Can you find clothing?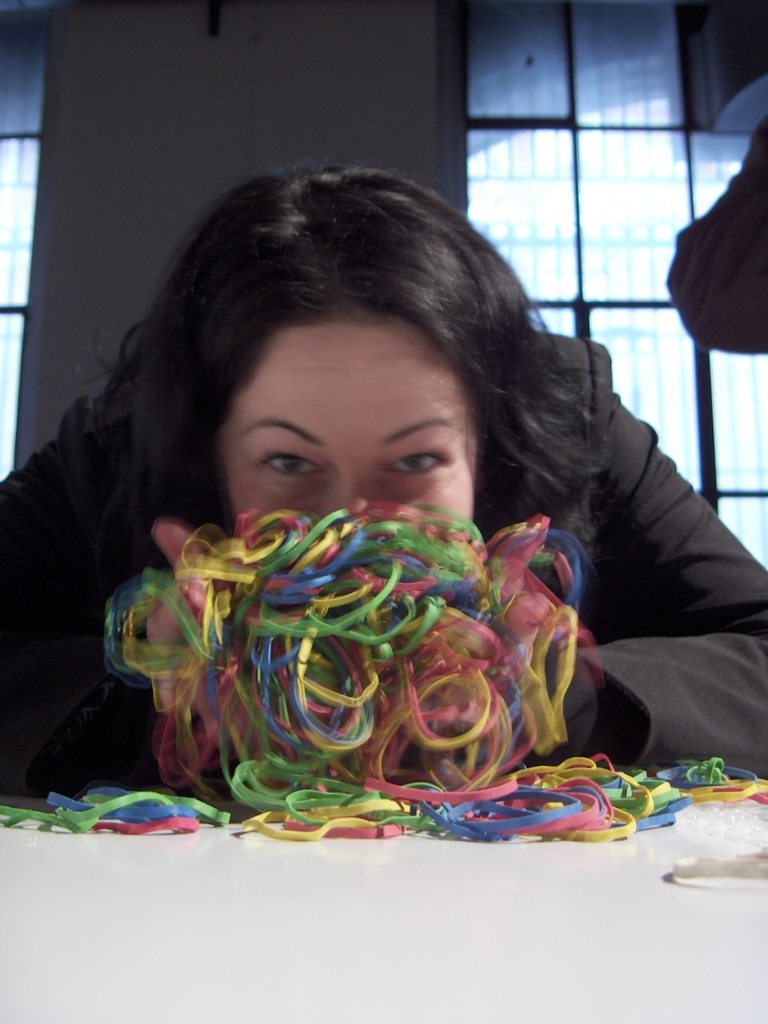
Yes, bounding box: rect(83, 263, 690, 902).
